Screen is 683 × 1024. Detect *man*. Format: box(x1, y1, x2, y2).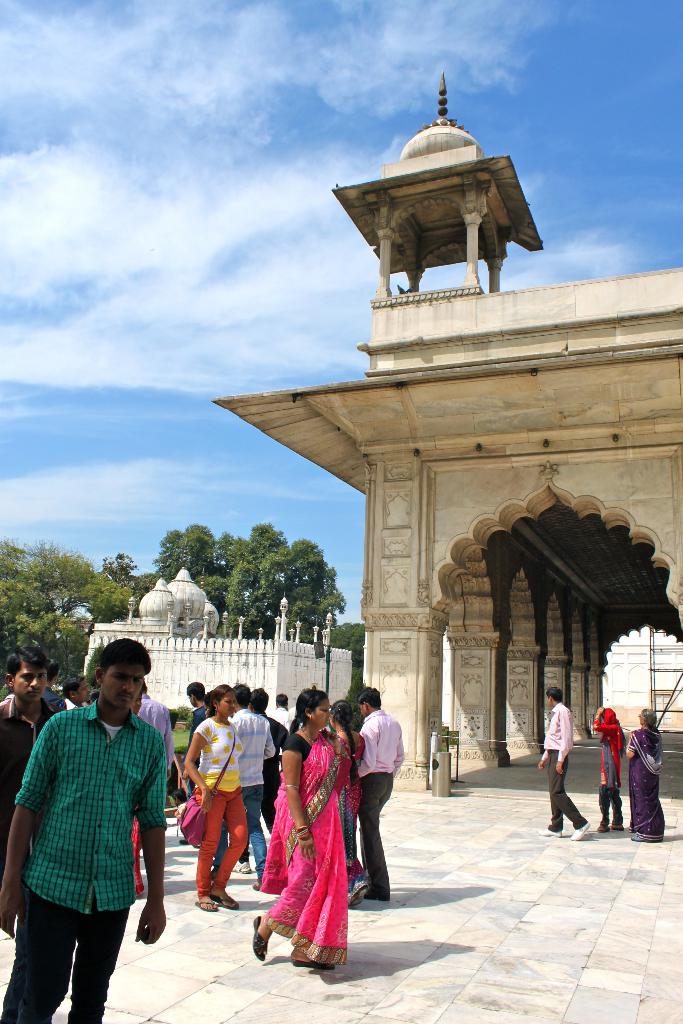
box(0, 641, 60, 879).
